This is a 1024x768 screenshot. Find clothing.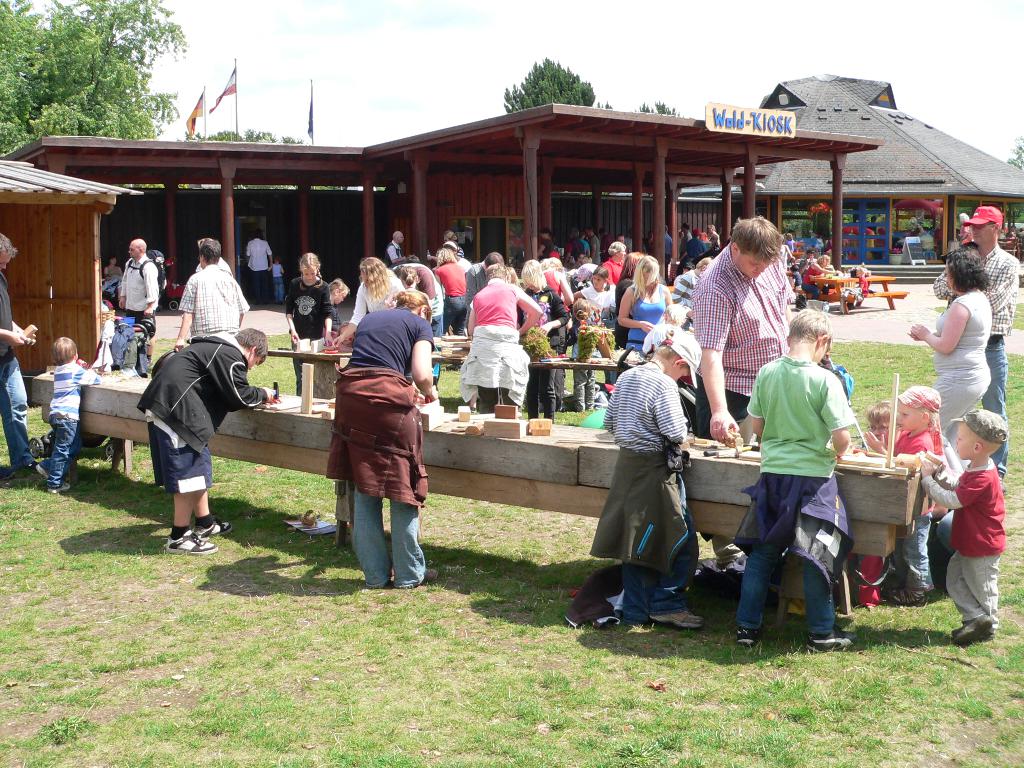
Bounding box: <box>902,514,932,586</box>.
